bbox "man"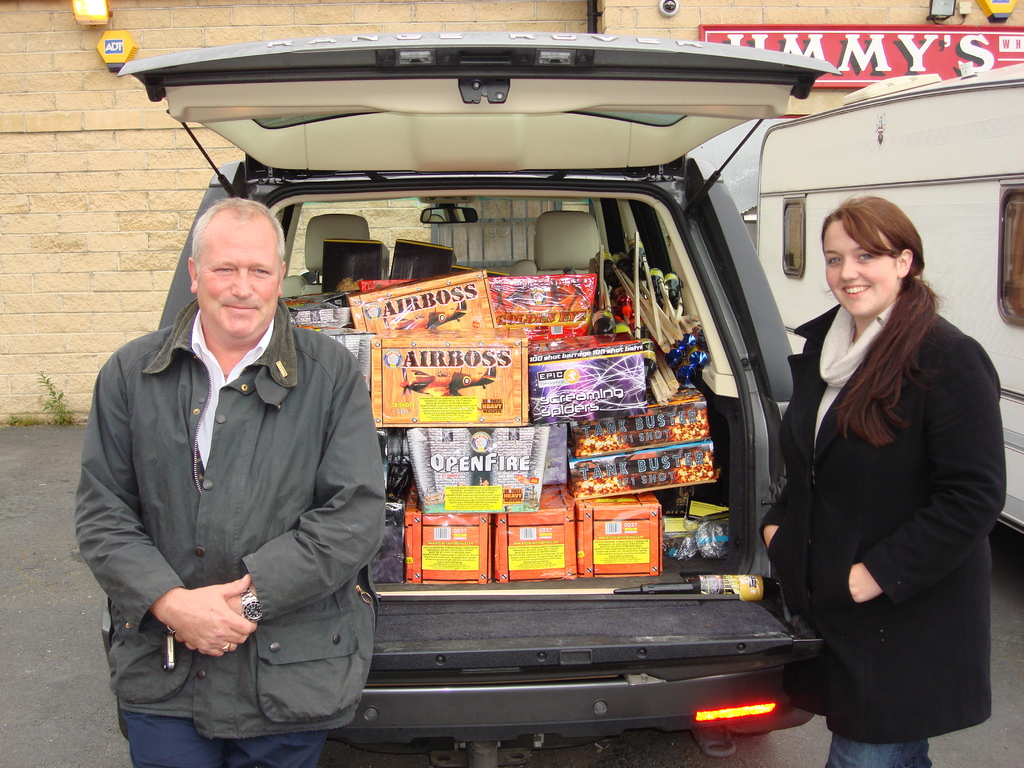
76,171,380,765
